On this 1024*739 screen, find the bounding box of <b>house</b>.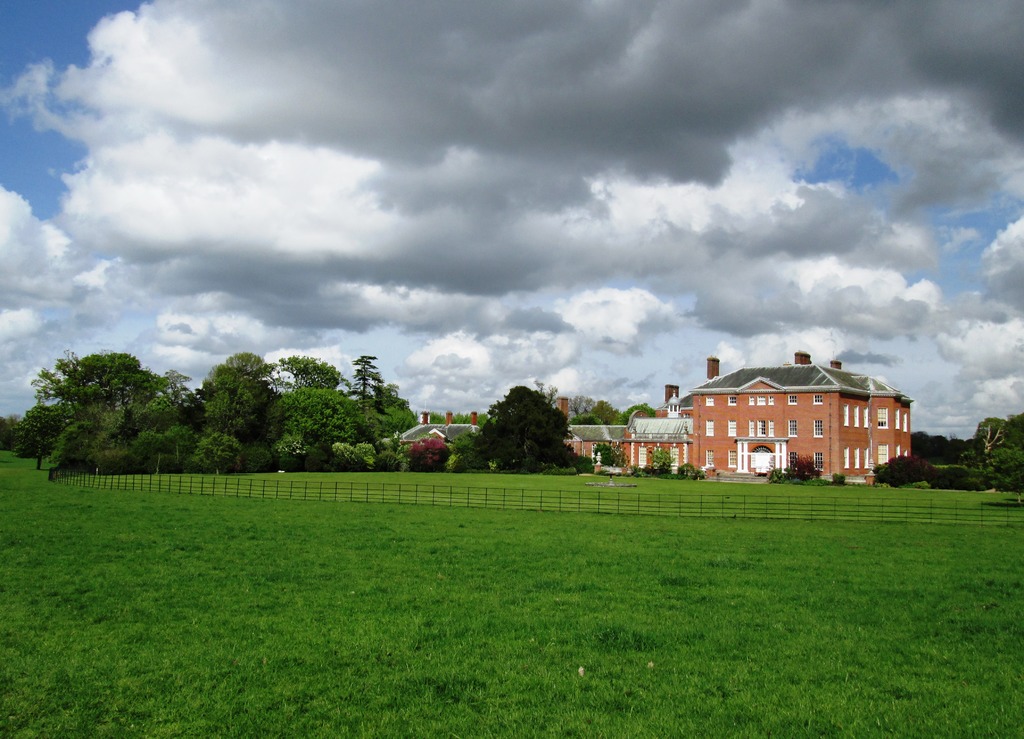
Bounding box: region(554, 396, 635, 467).
